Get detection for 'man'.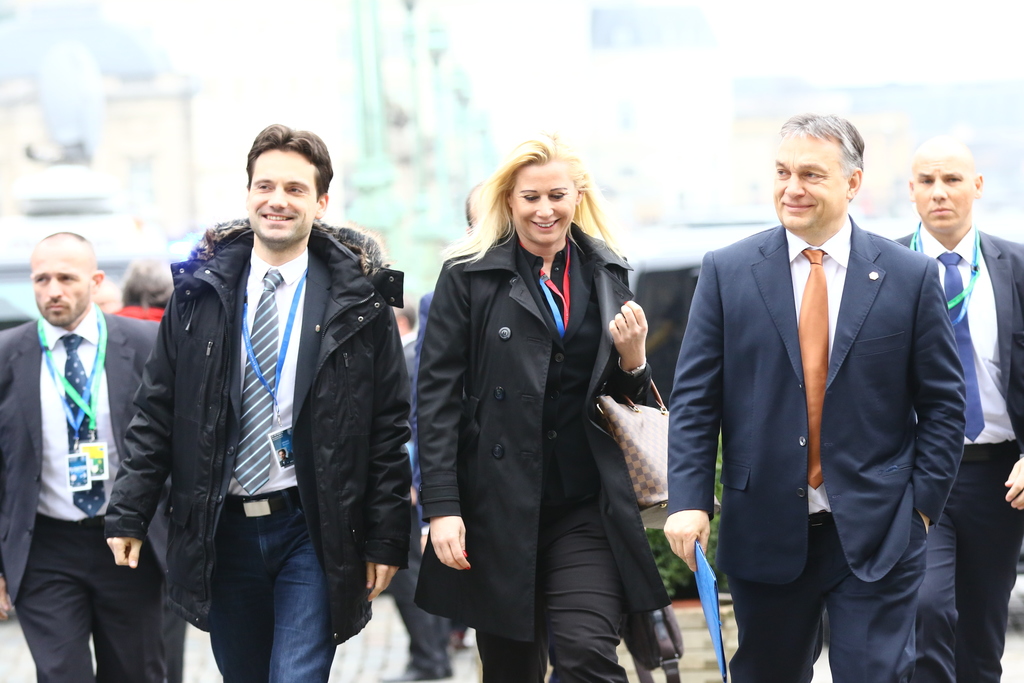
Detection: BBox(661, 115, 970, 682).
